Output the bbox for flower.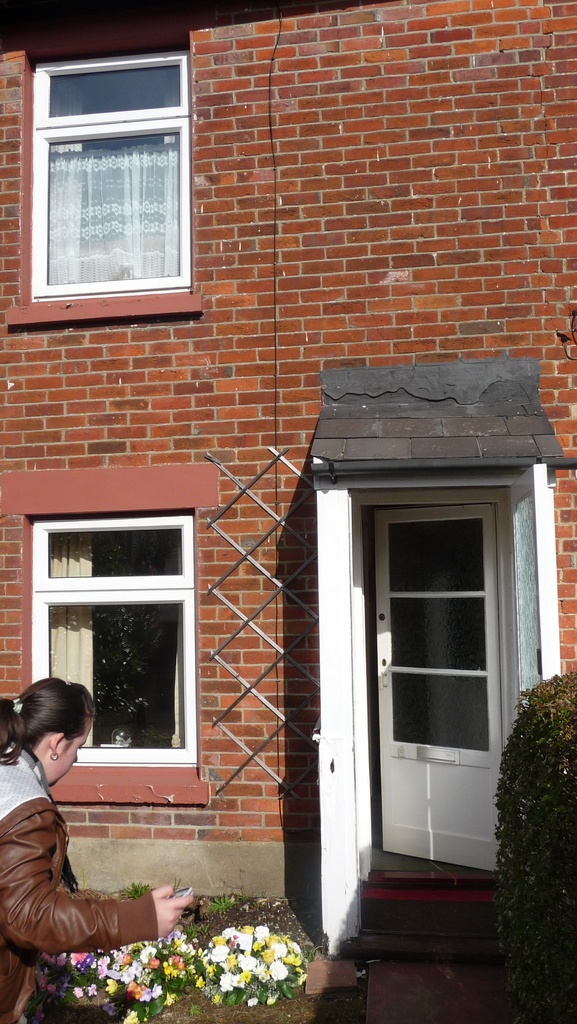
box(266, 995, 278, 1009).
